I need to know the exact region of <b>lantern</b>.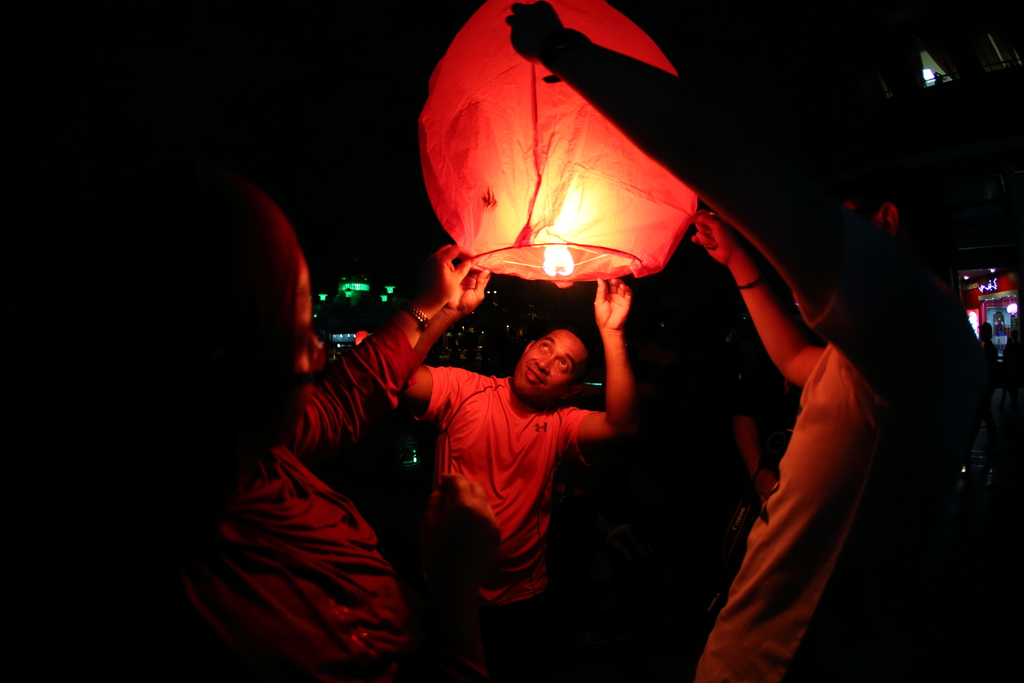
Region: left=424, top=19, right=700, bottom=283.
